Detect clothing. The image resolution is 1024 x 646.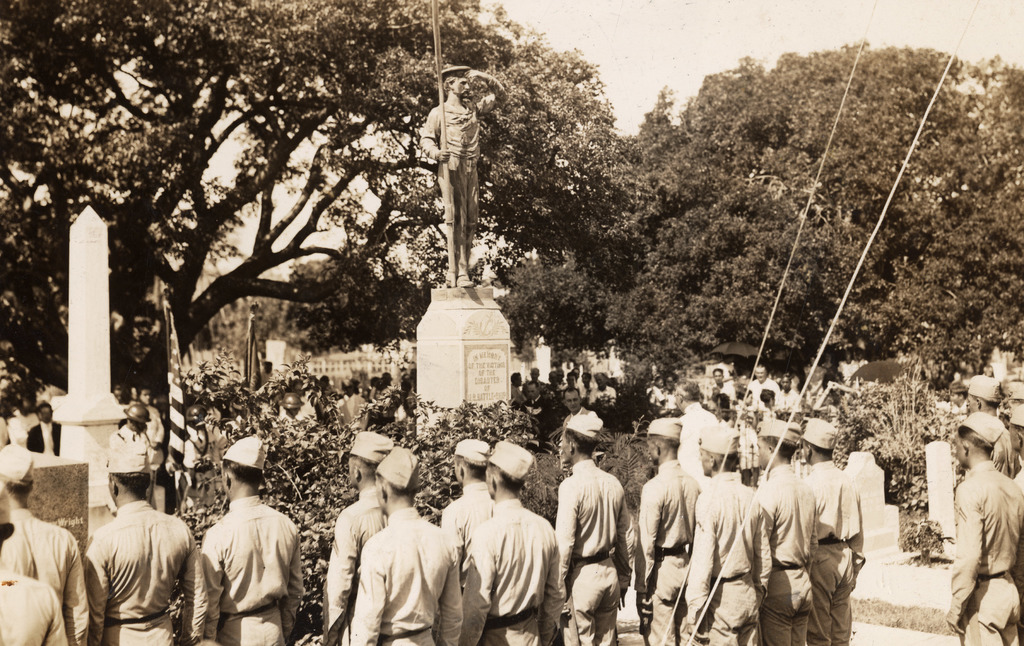
x1=105 y1=418 x2=152 y2=478.
